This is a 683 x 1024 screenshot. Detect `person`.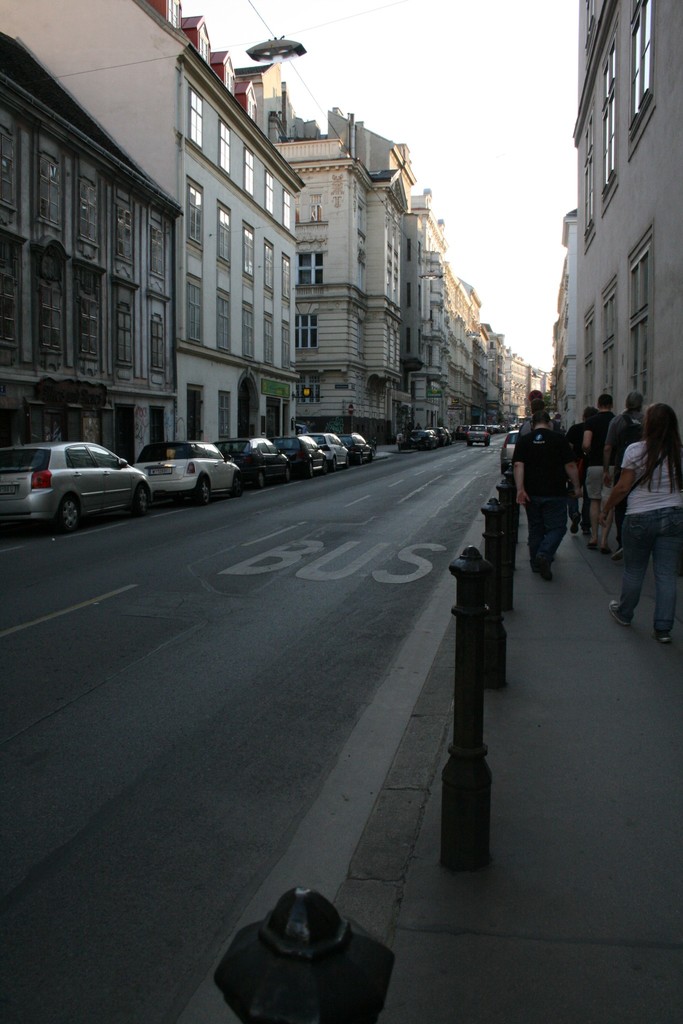
left=557, top=424, right=569, bottom=440.
